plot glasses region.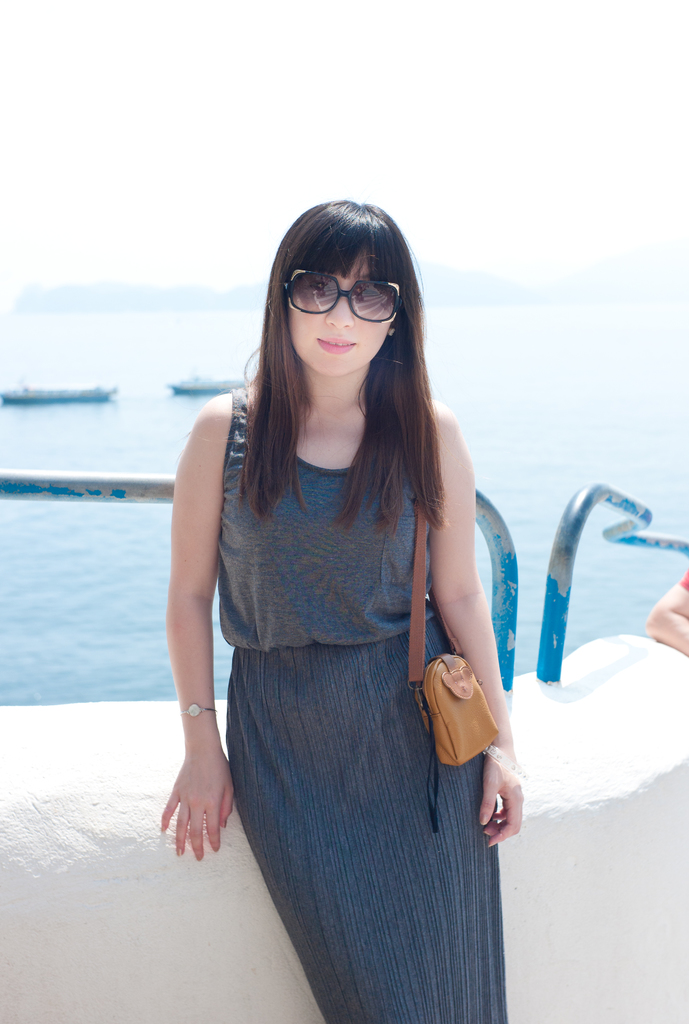
Plotted at box(282, 268, 406, 314).
